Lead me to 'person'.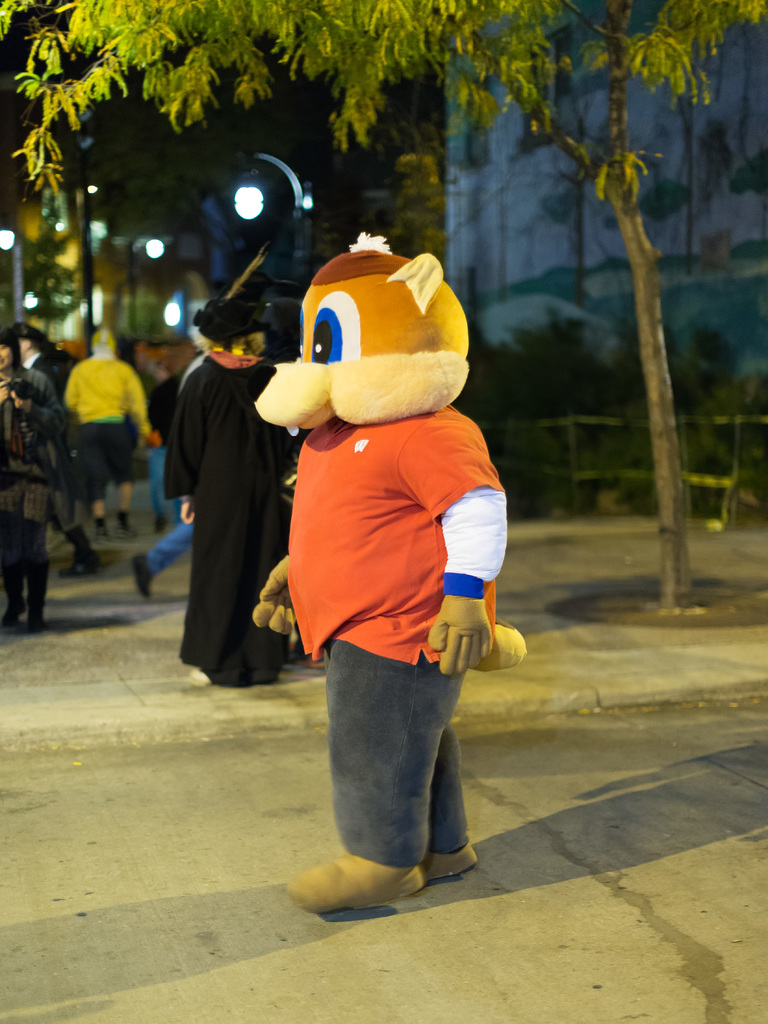
Lead to region(12, 326, 59, 430).
